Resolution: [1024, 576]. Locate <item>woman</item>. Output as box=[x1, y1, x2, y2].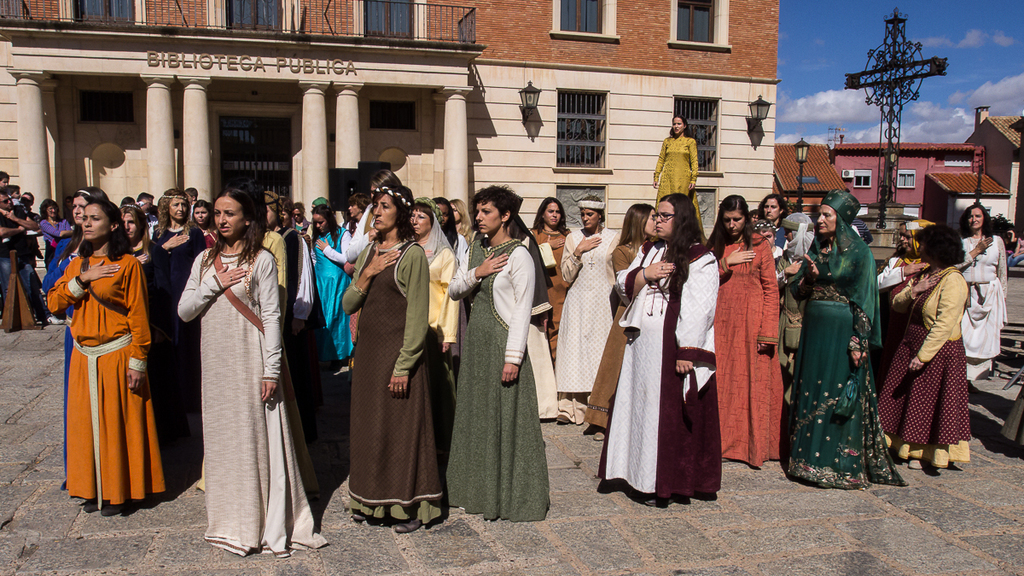
box=[777, 183, 911, 497].
